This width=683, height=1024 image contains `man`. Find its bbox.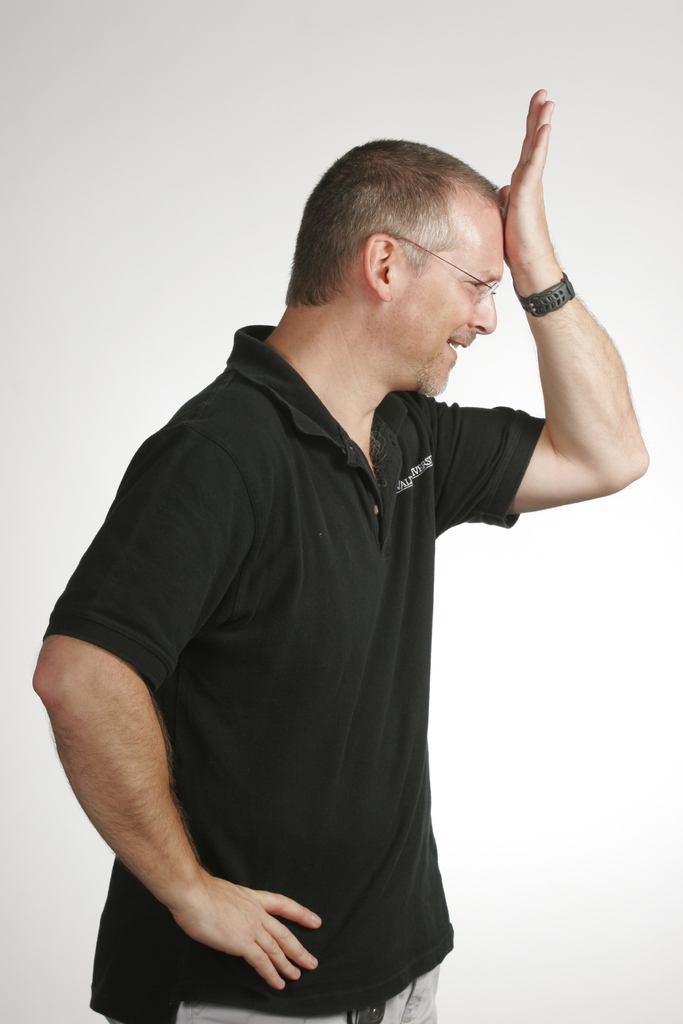
crop(41, 104, 621, 986).
